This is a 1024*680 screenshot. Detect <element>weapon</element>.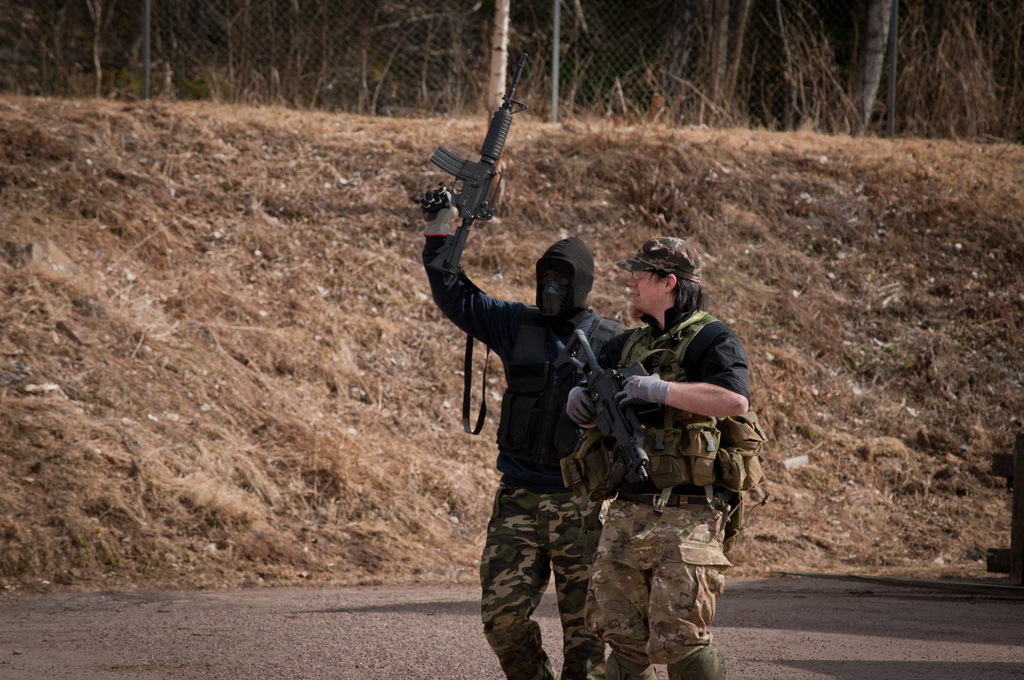
{"x1": 540, "y1": 328, "x2": 648, "y2": 476}.
